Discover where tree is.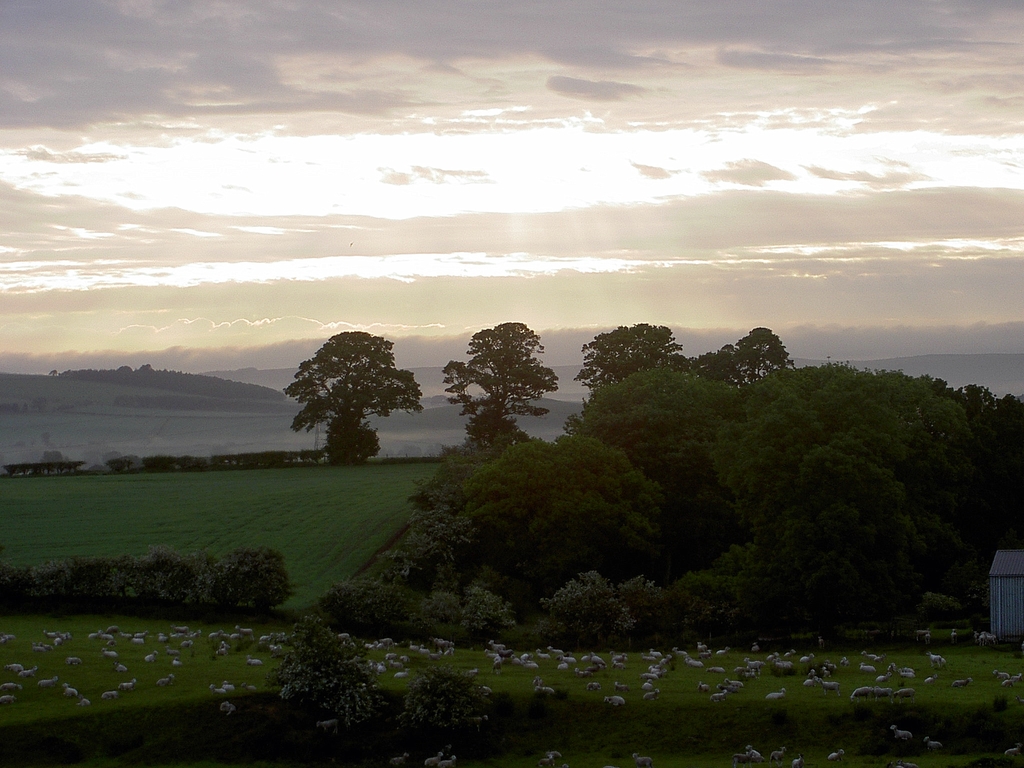
Discovered at box=[435, 316, 559, 452].
